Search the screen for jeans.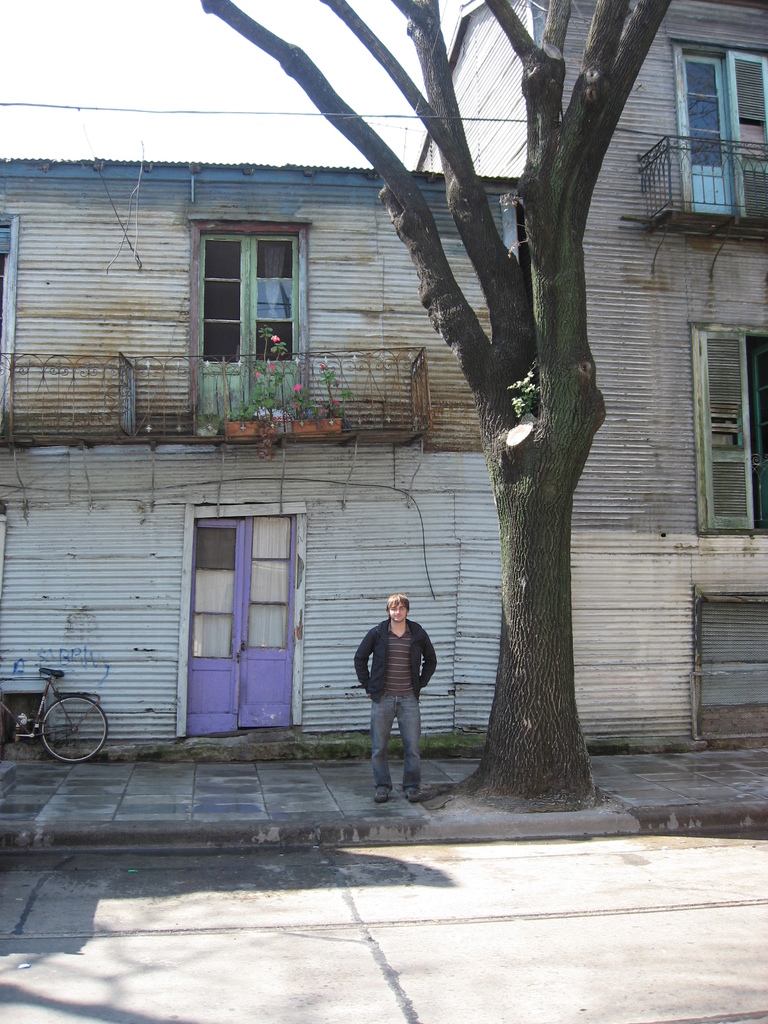
Found at (358,687,434,799).
